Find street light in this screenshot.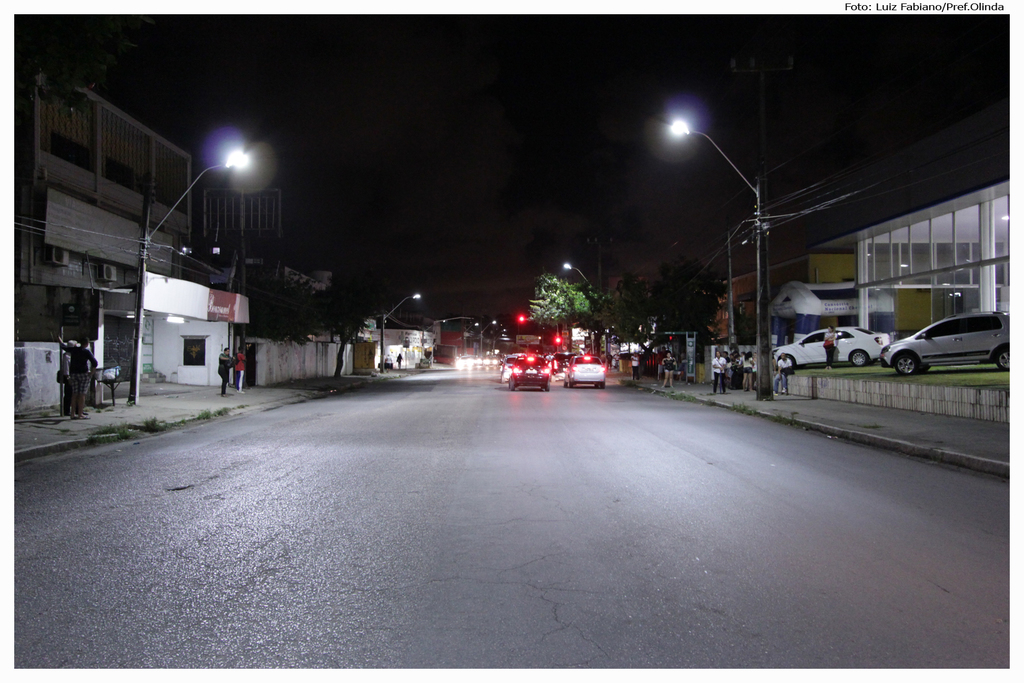
The bounding box for street light is crop(668, 117, 778, 399).
